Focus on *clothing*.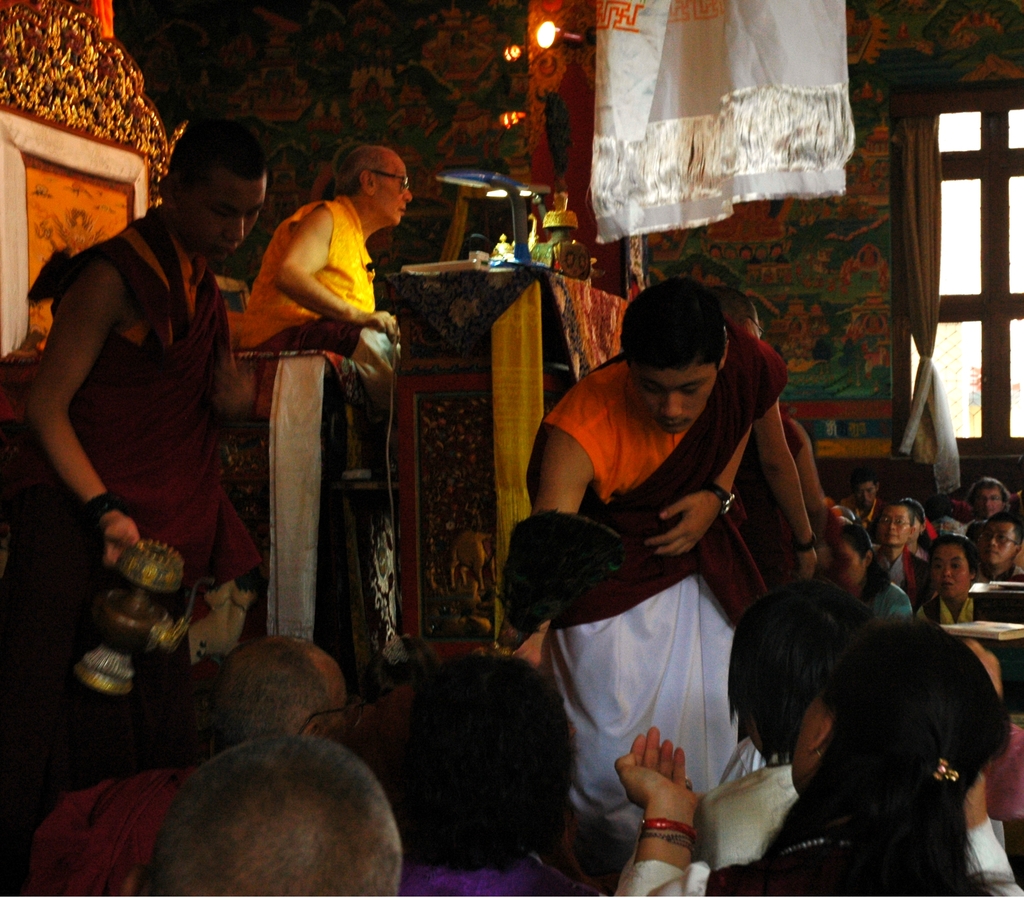
Focused at detection(54, 208, 271, 597).
